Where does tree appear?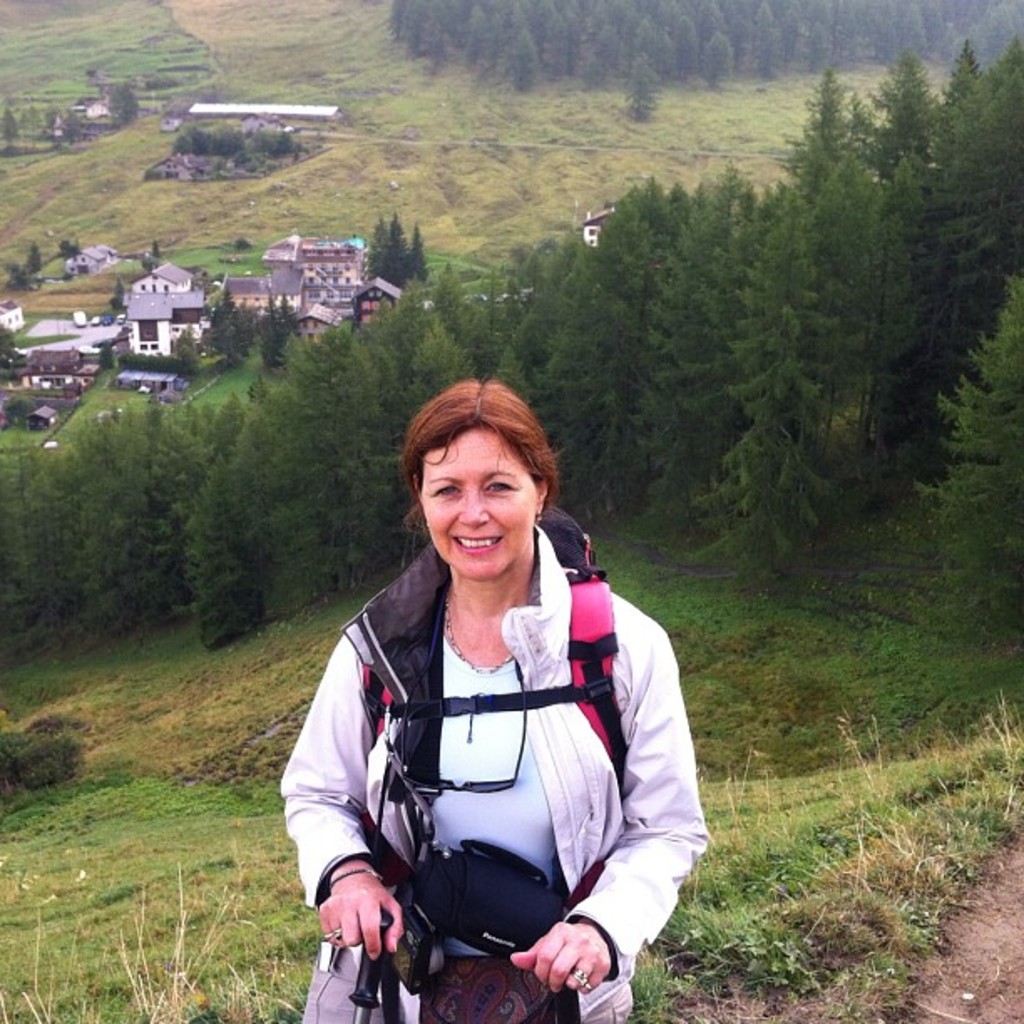
Appears at box(216, 320, 373, 599).
